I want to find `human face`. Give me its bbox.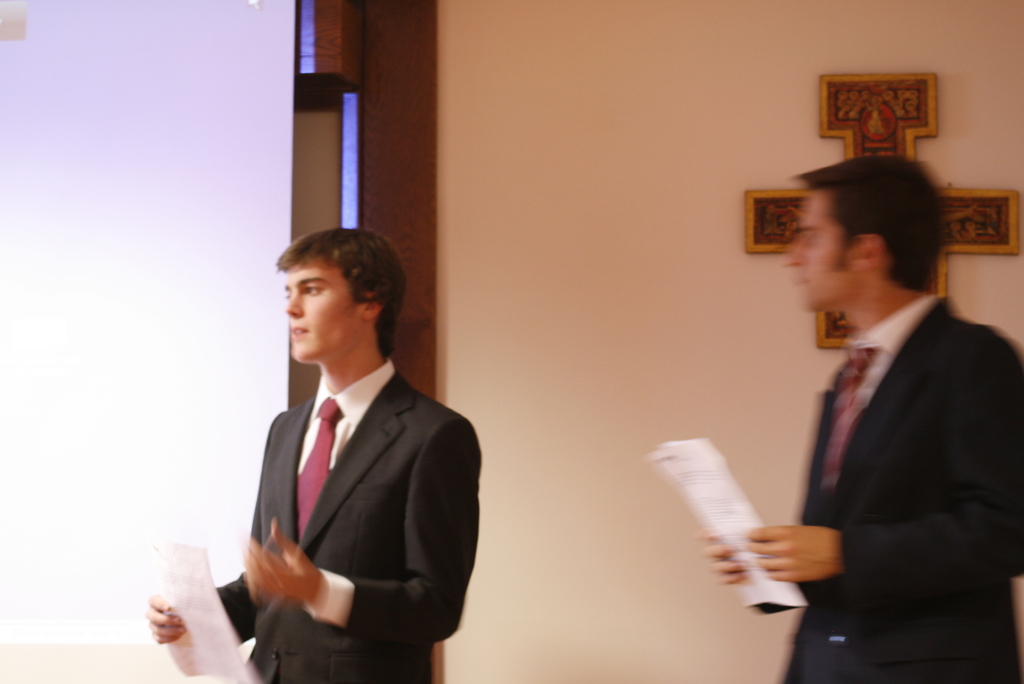
[x1=784, y1=193, x2=865, y2=303].
